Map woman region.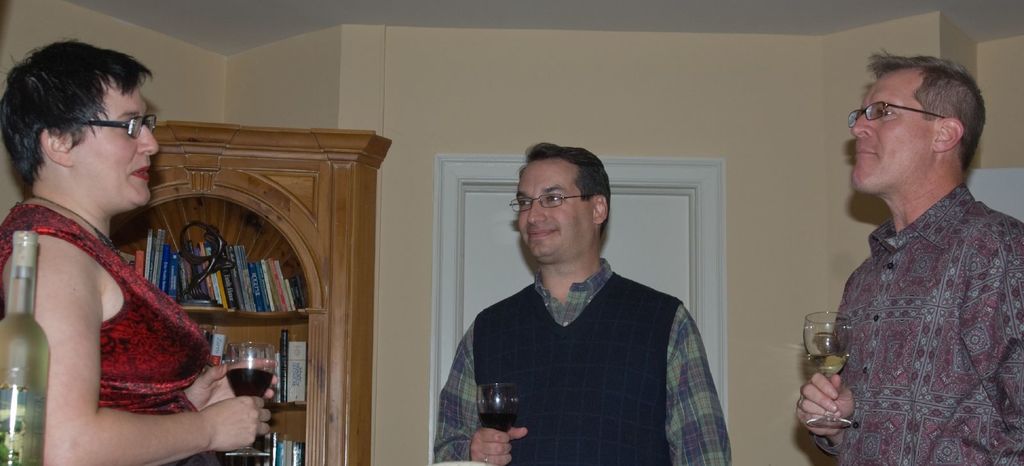
Mapped to box=[0, 26, 193, 462].
